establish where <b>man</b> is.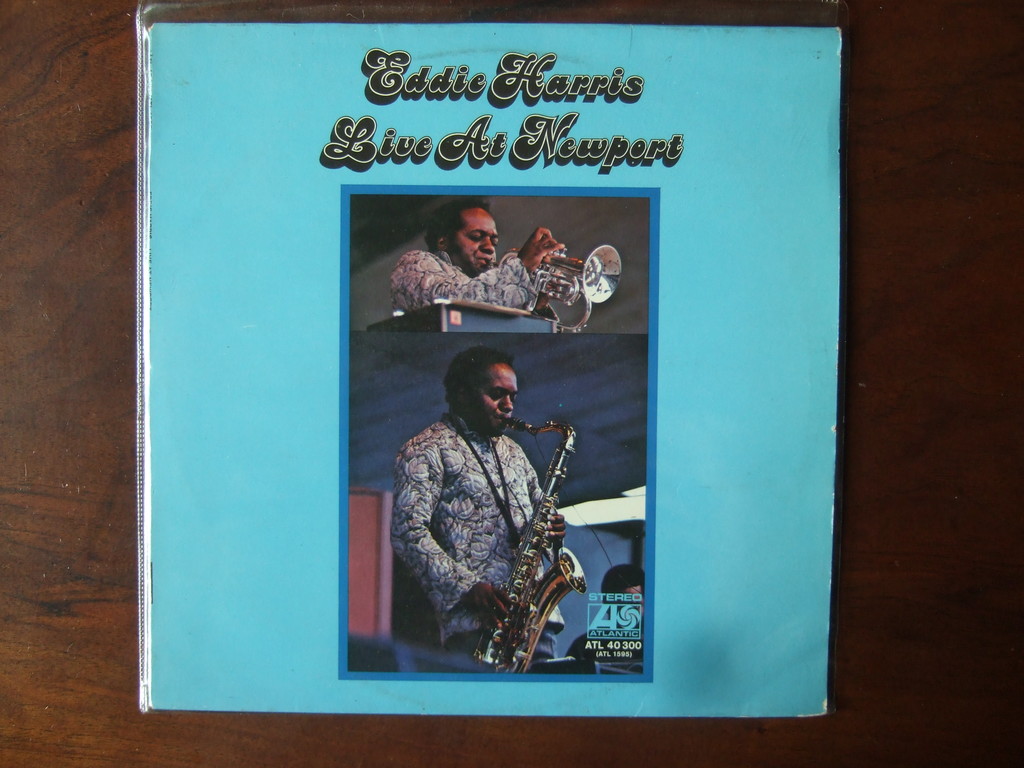
Established at pyautogui.locateOnScreen(389, 333, 605, 664).
